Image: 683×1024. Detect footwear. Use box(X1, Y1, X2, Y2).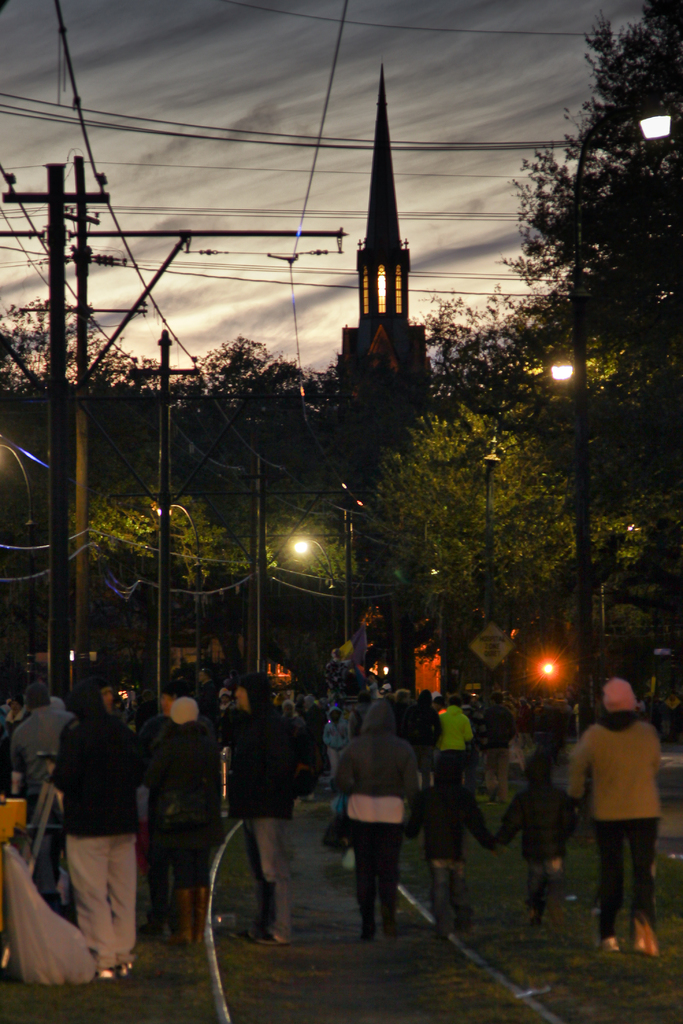
box(197, 886, 210, 953).
